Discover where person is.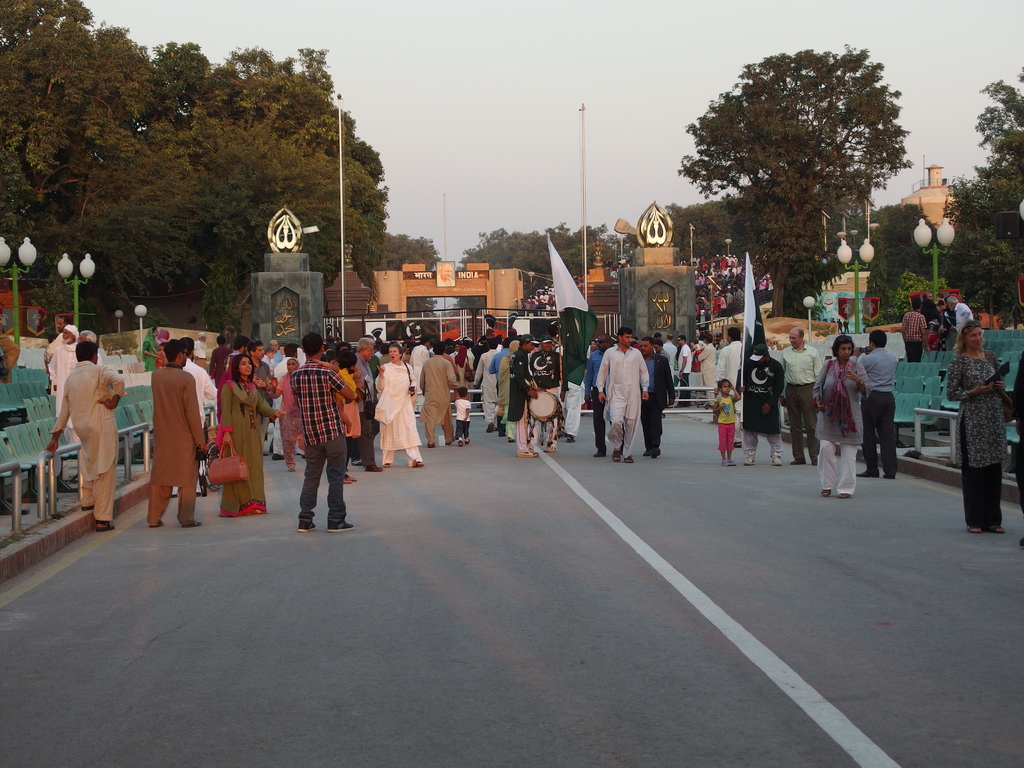
Discovered at bbox=(897, 297, 923, 364).
